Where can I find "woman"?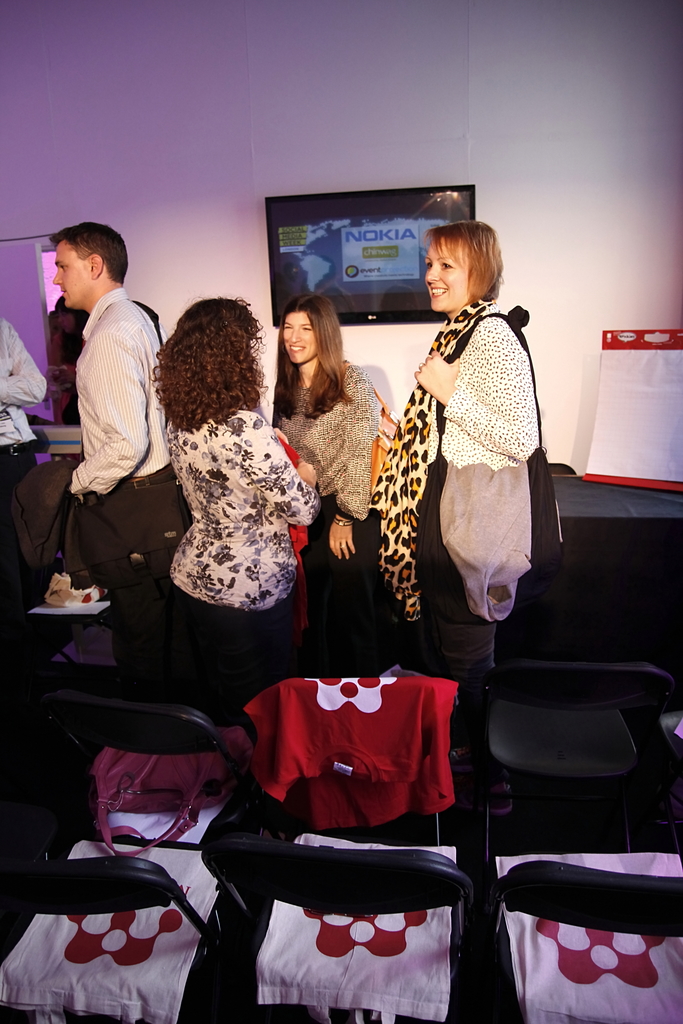
You can find it at Rect(264, 291, 399, 681).
